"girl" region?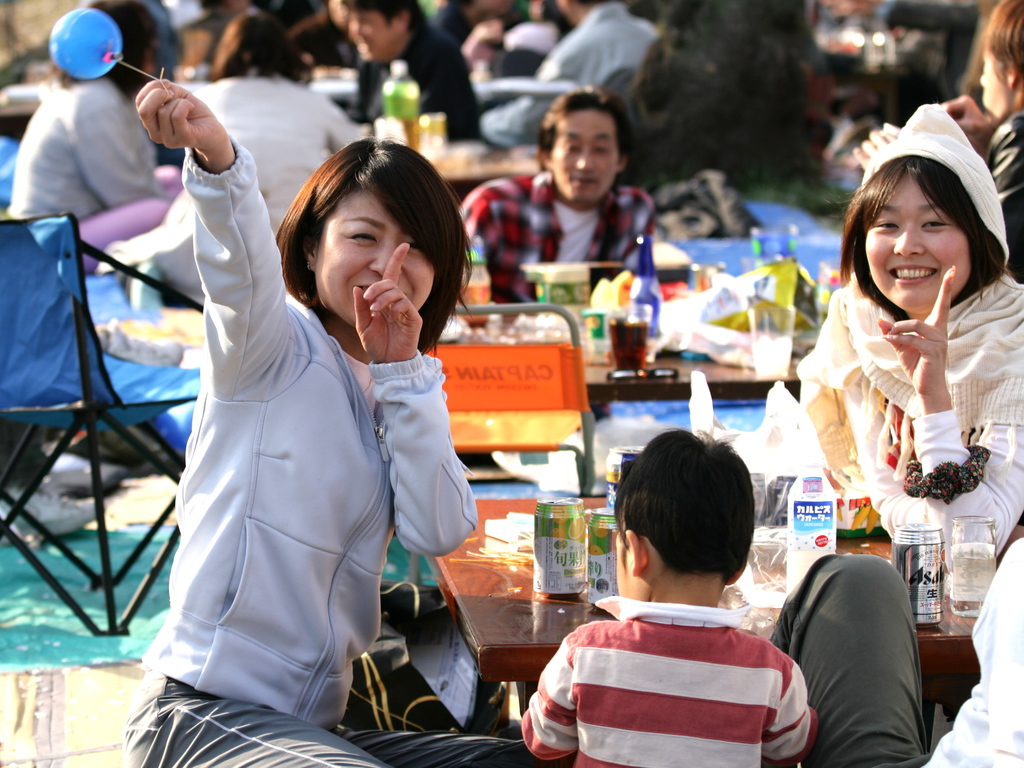
794, 103, 1023, 751
